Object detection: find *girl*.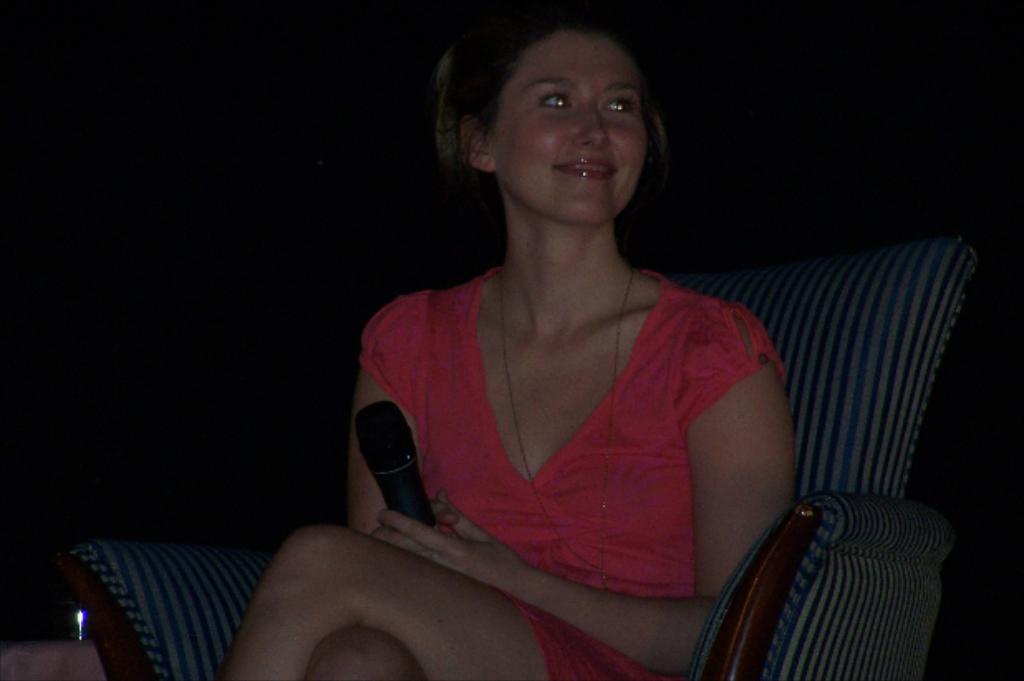
pyautogui.locateOnScreen(209, 0, 792, 679).
